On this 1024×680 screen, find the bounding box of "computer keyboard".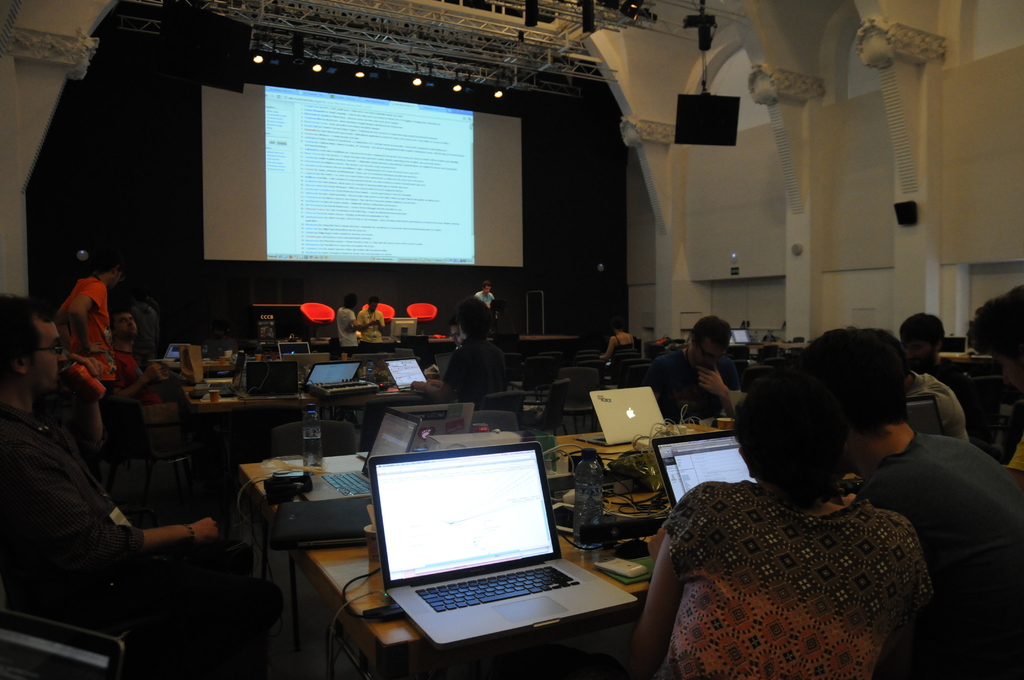
Bounding box: detection(593, 438, 606, 444).
